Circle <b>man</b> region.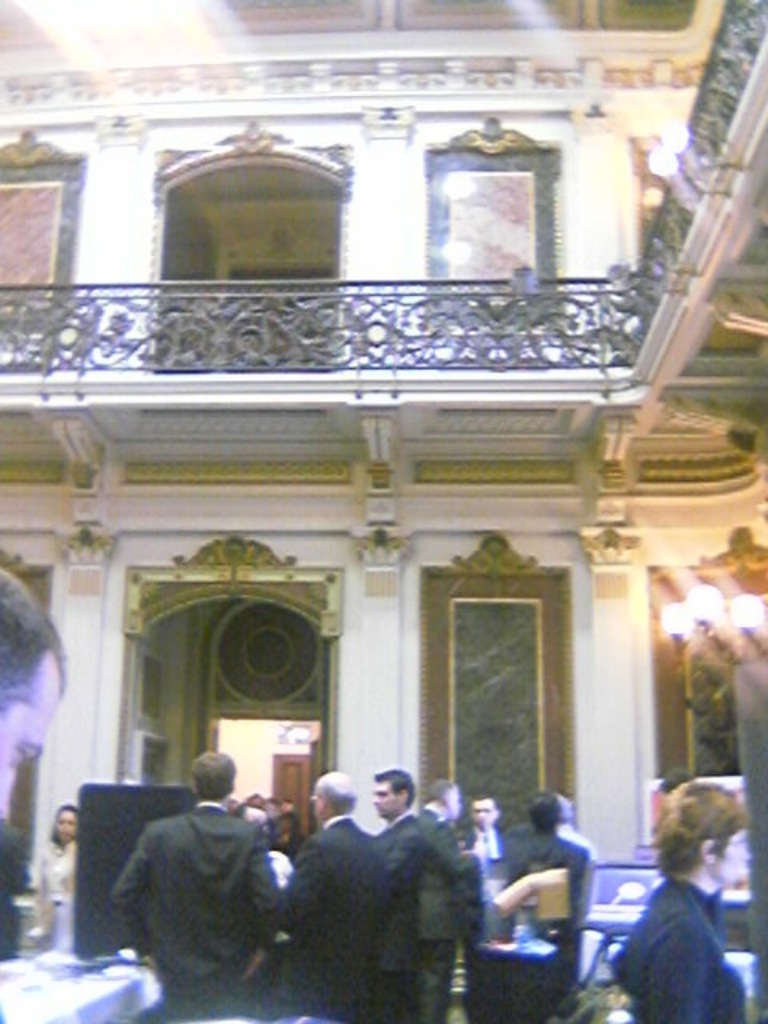
Region: {"x1": 462, "y1": 787, "x2": 510, "y2": 966}.
